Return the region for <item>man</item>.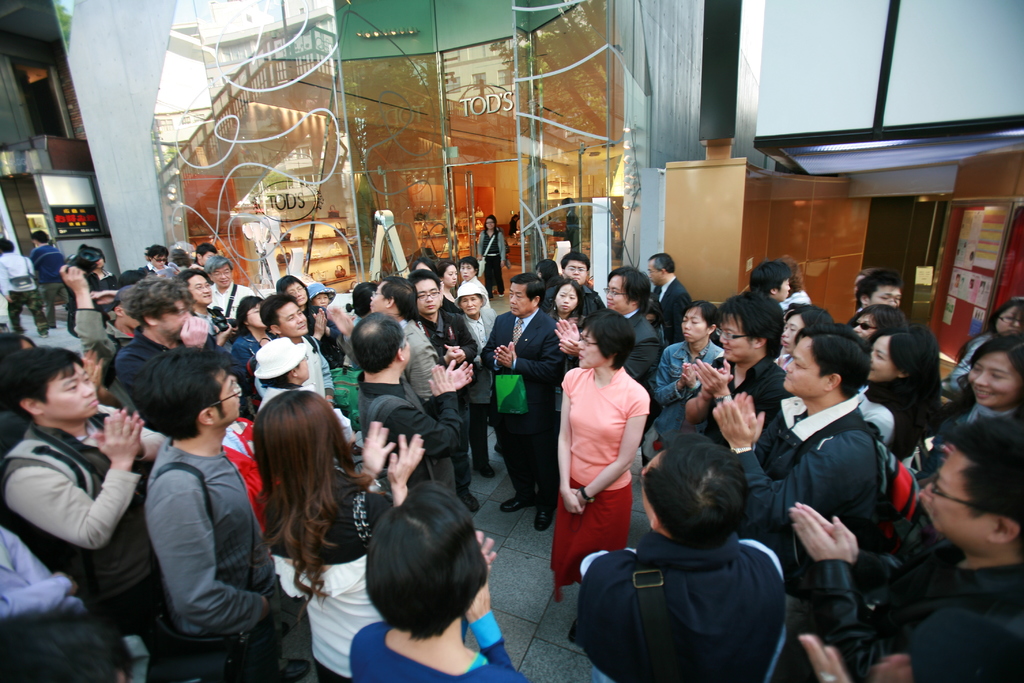
Rect(790, 410, 1022, 682).
